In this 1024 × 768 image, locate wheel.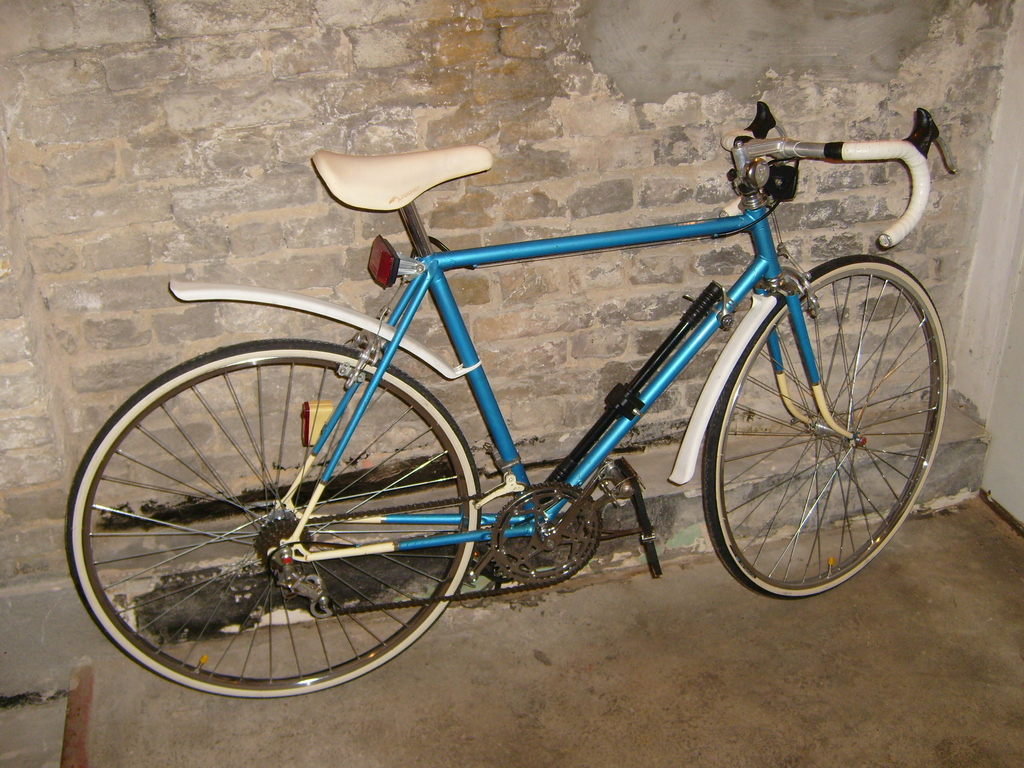
Bounding box: bbox=[696, 252, 954, 598].
